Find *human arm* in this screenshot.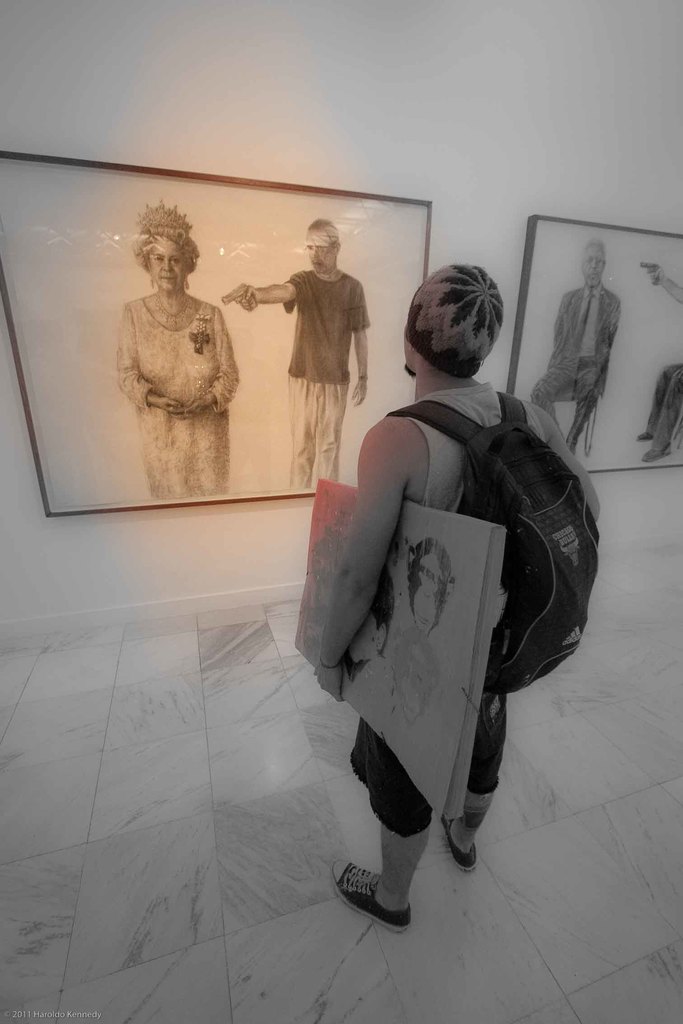
The bounding box for *human arm* is (185,307,246,413).
